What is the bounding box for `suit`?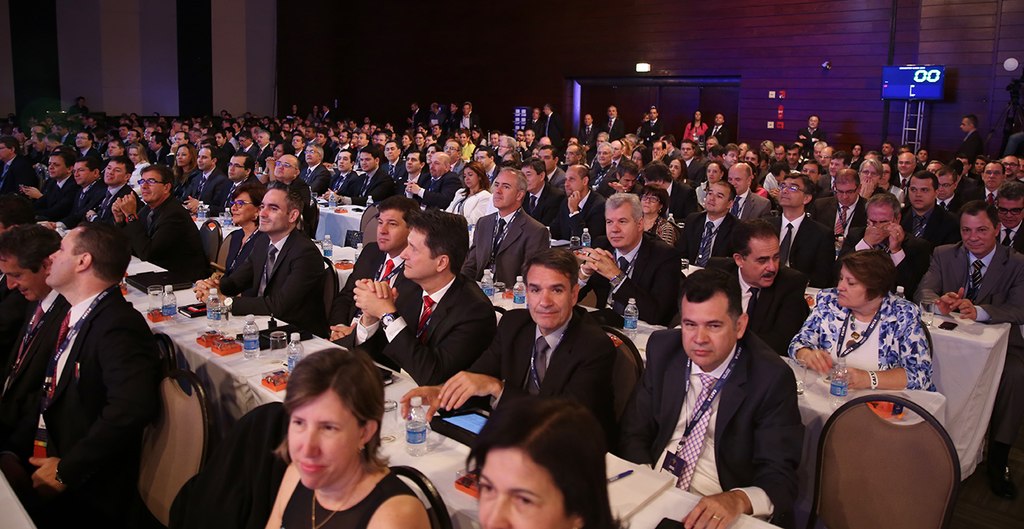
{"left": 457, "top": 312, "right": 610, "bottom": 432}.
